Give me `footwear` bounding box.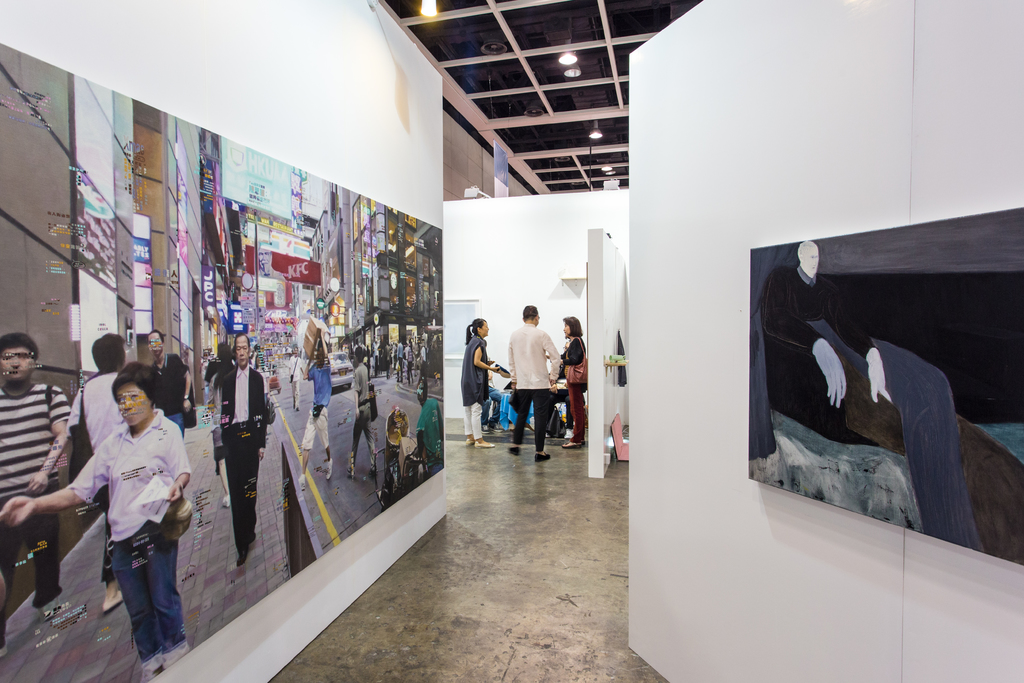
box=[246, 531, 259, 545].
